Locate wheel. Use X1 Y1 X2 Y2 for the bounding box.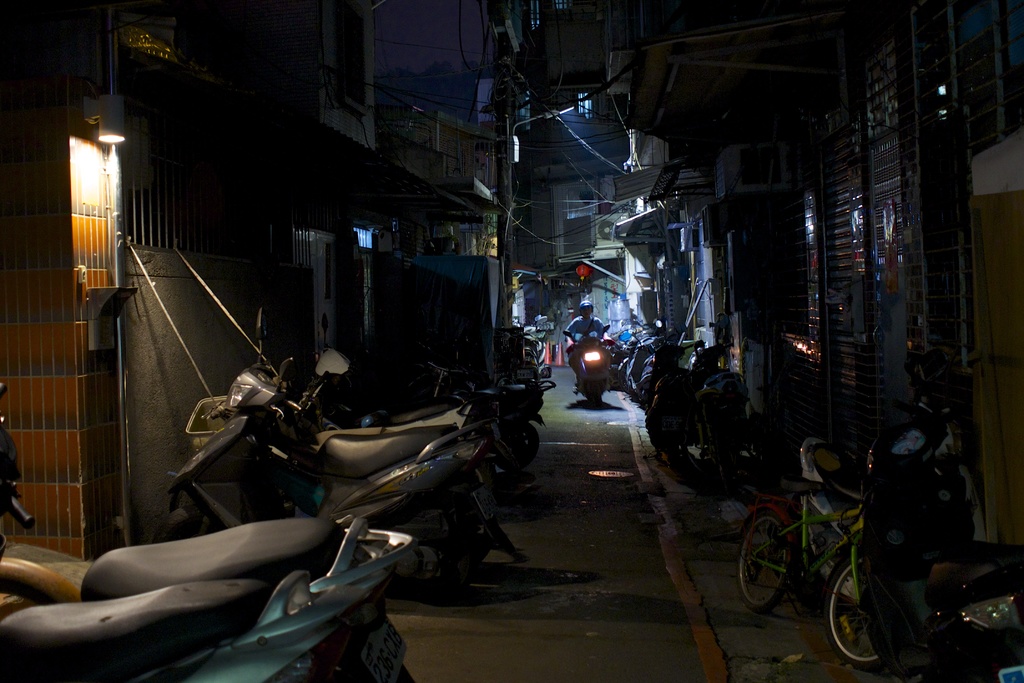
152 502 191 541.
